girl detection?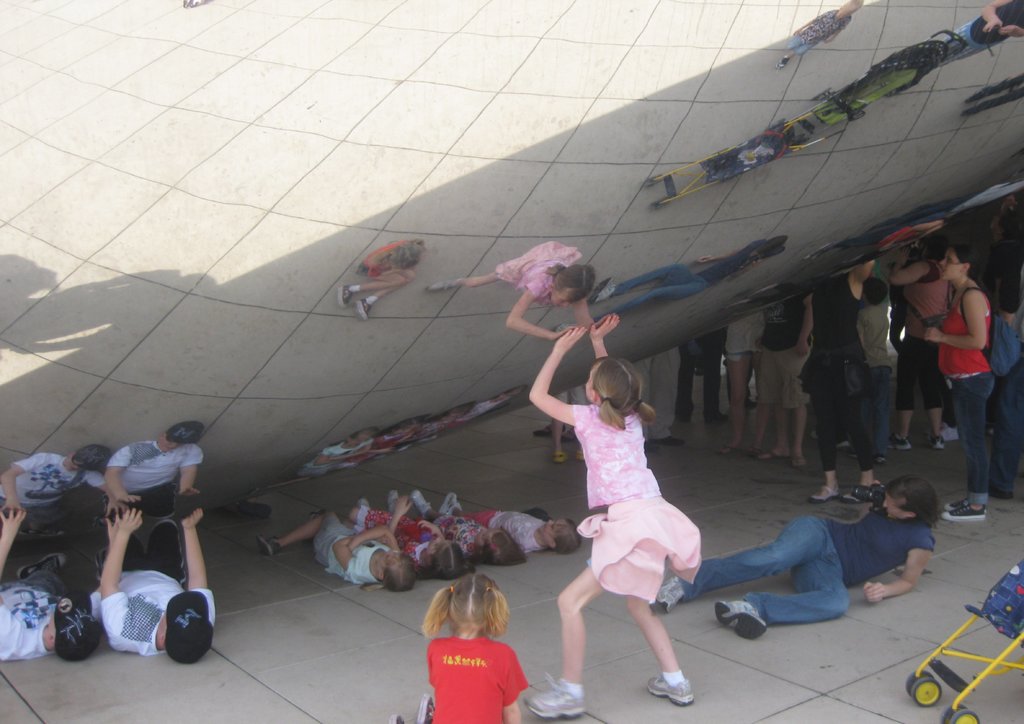
{"x1": 255, "y1": 507, "x2": 415, "y2": 591}
